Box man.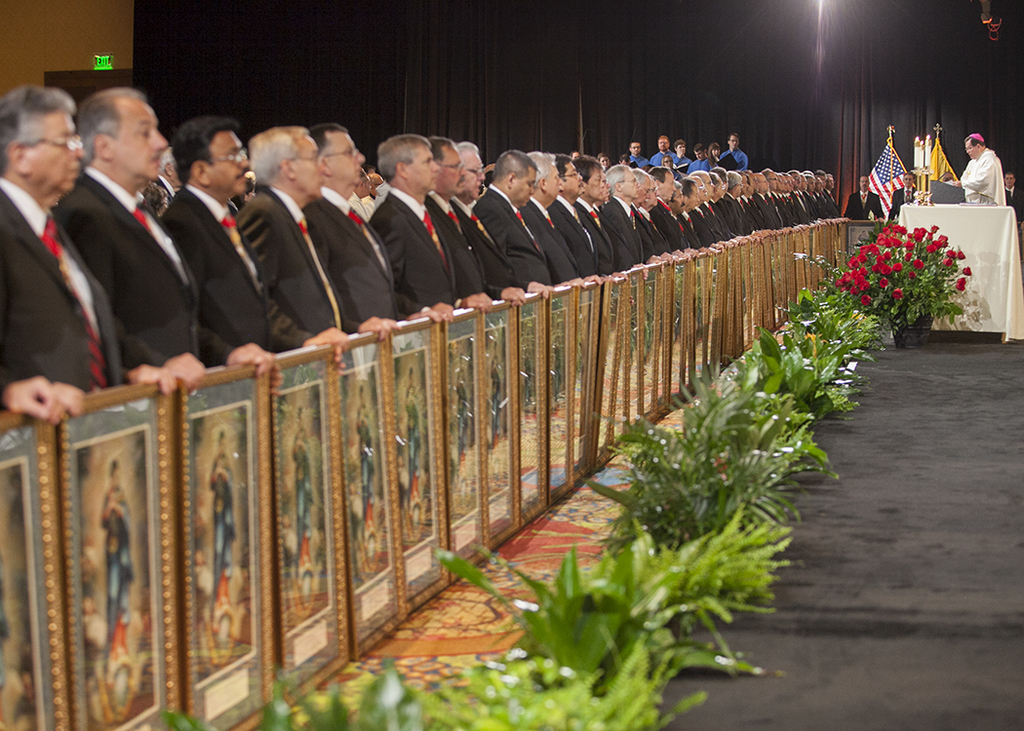
region(721, 131, 750, 170).
